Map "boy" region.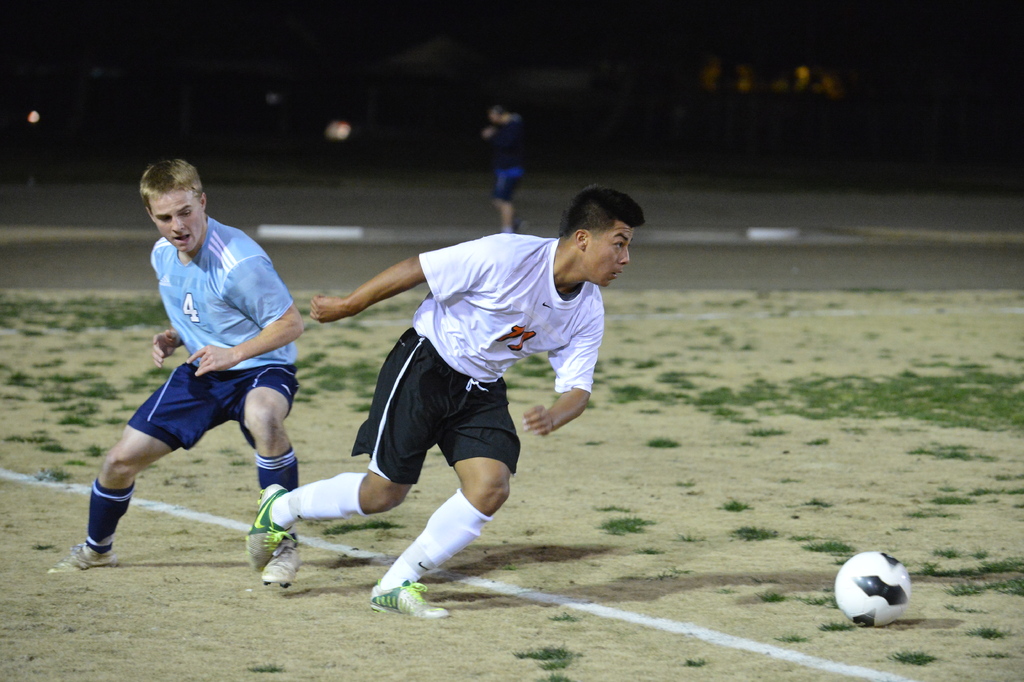
Mapped to box(60, 176, 346, 581).
